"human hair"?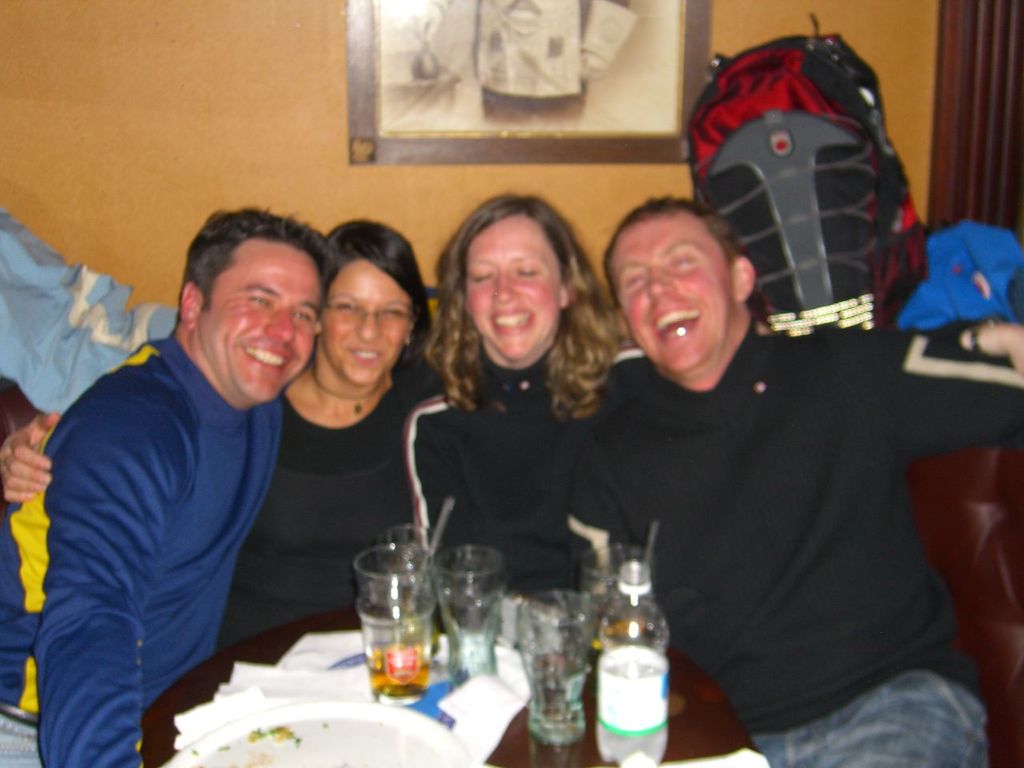
bbox=[432, 194, 597, 403]
